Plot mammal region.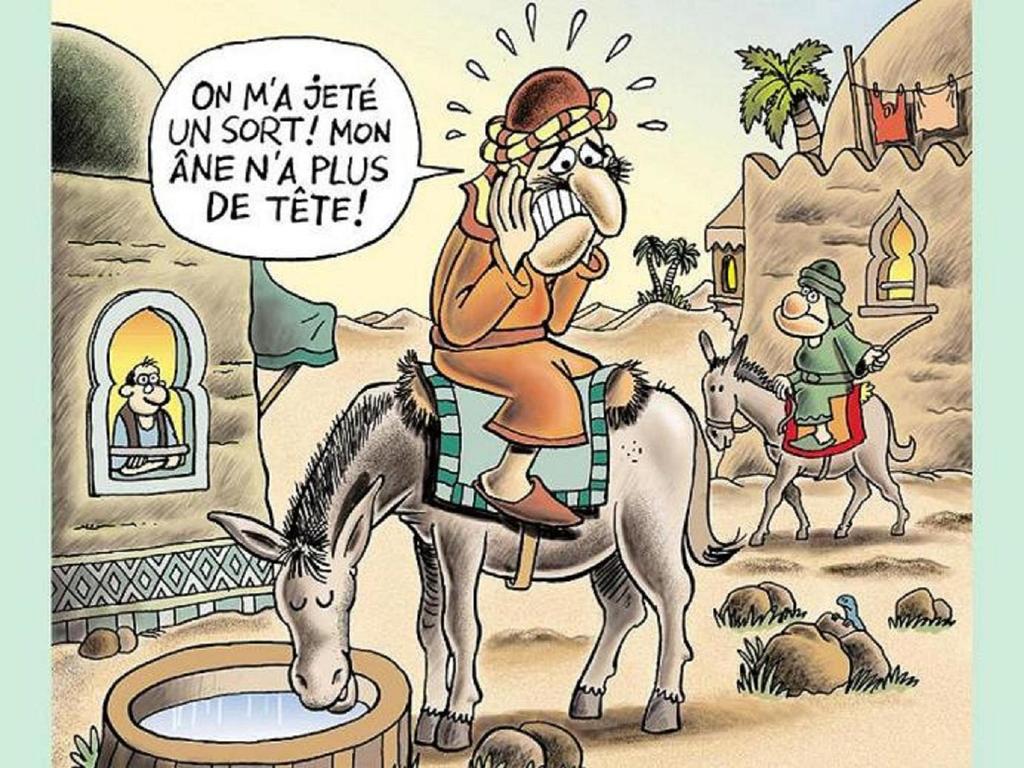
Plotted at x1=430, y1=71, x2=637, y2=530.
